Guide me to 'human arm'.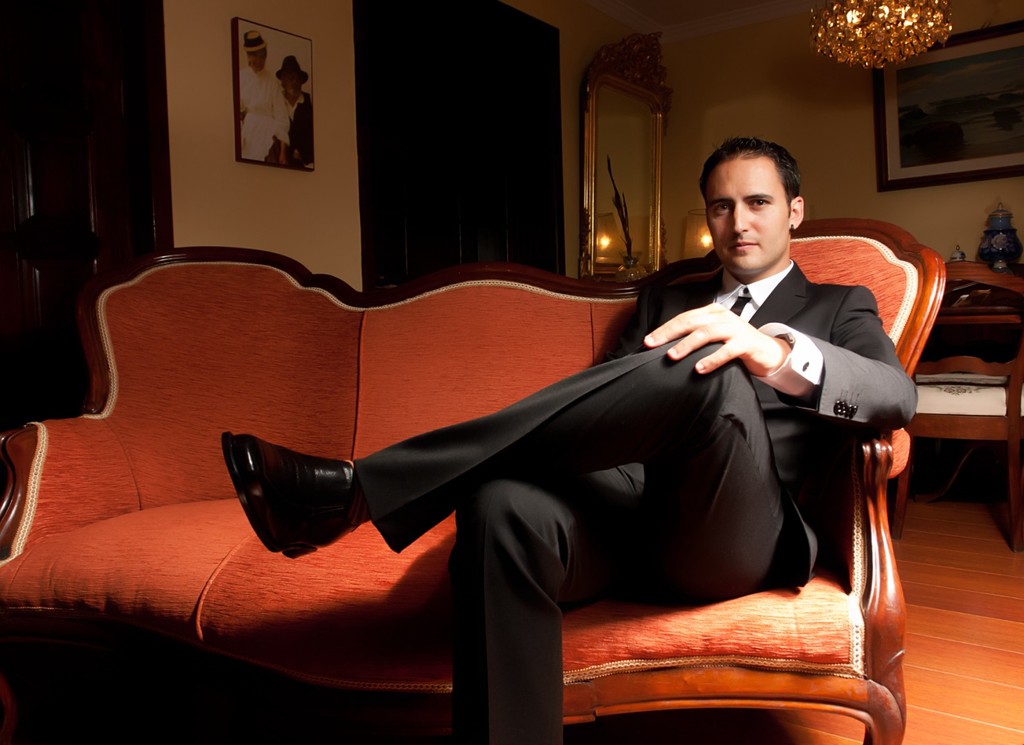
Guidance: box(292, 97, 313, 161).
